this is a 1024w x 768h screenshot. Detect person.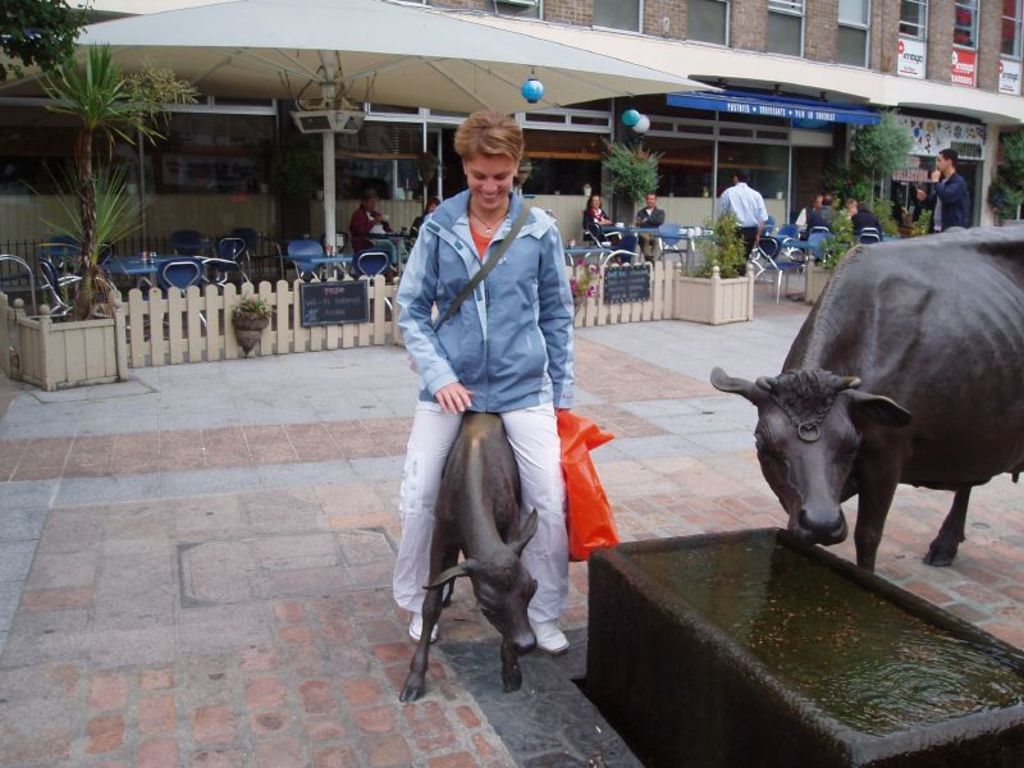
[799, 197, 823, 233].
